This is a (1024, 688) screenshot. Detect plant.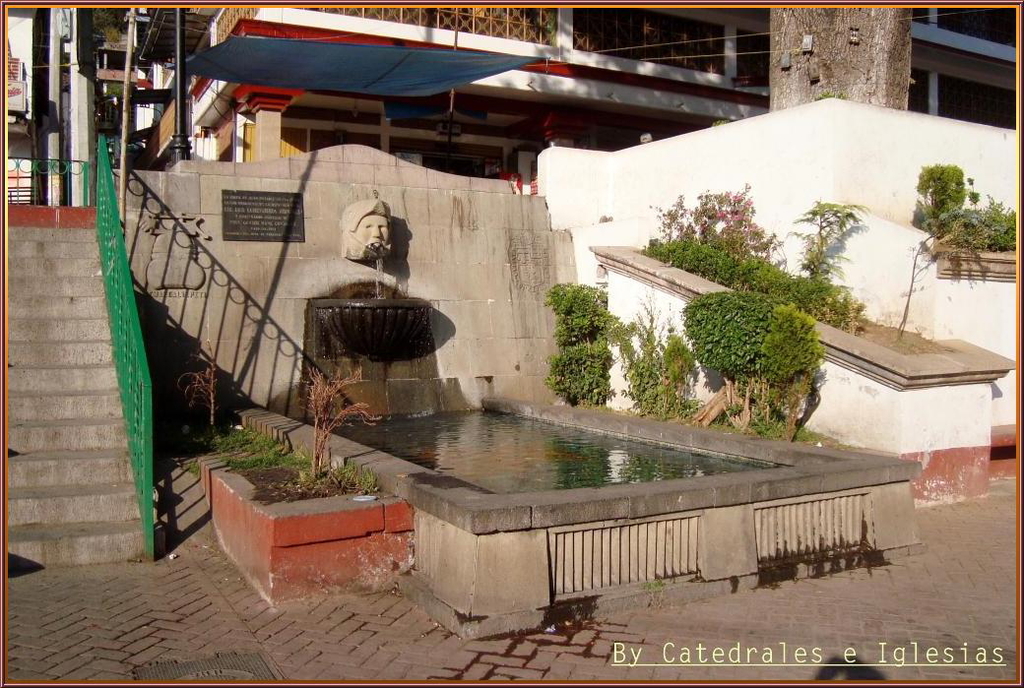
select_region(626, 282, 812, 439).
